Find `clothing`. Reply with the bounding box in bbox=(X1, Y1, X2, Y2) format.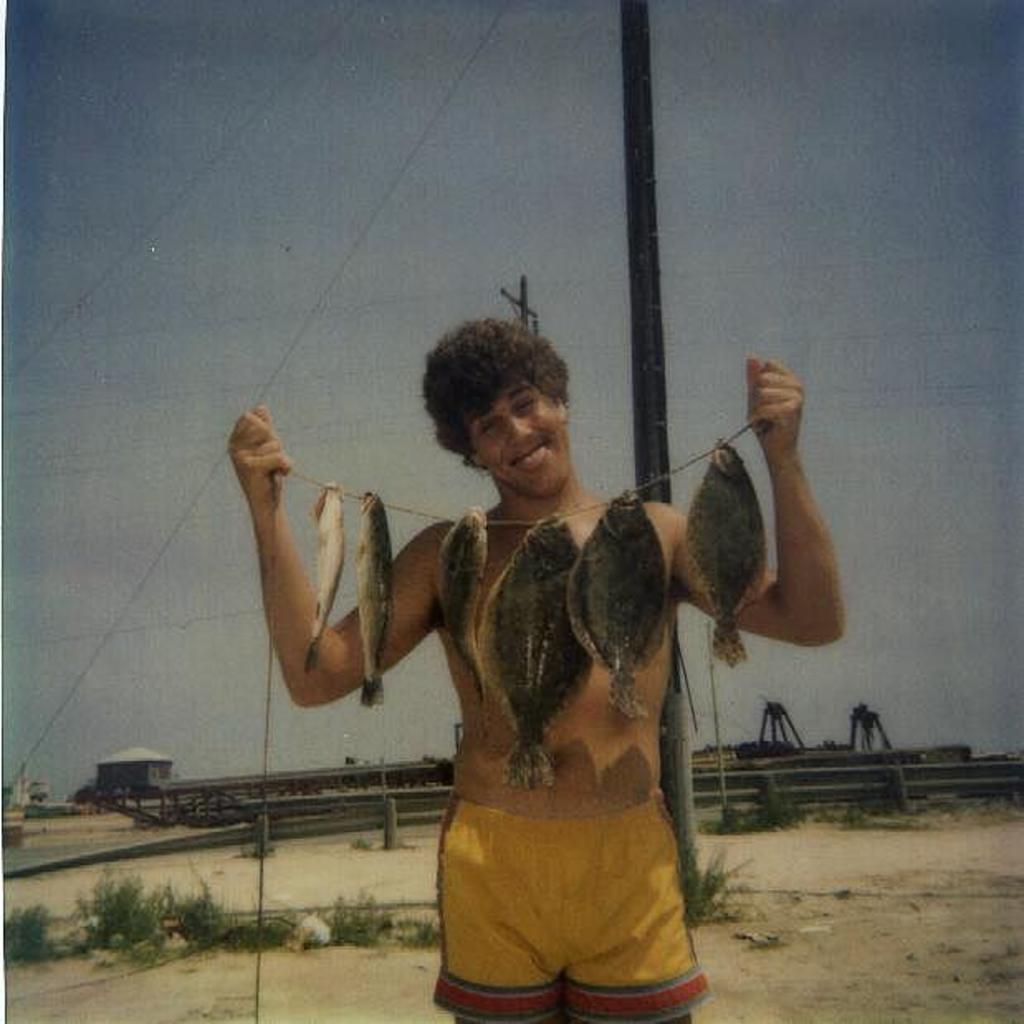
bbox=(427, 787, 713, 1022).
